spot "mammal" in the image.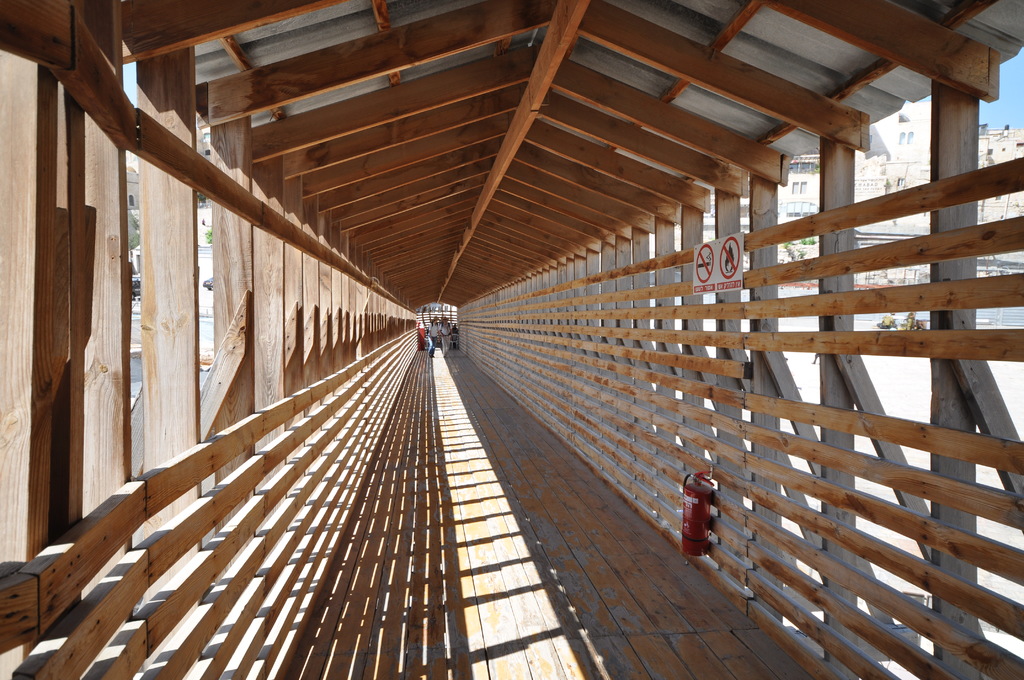
"mammal" found at bbox=[428, 316, 440, 355].
